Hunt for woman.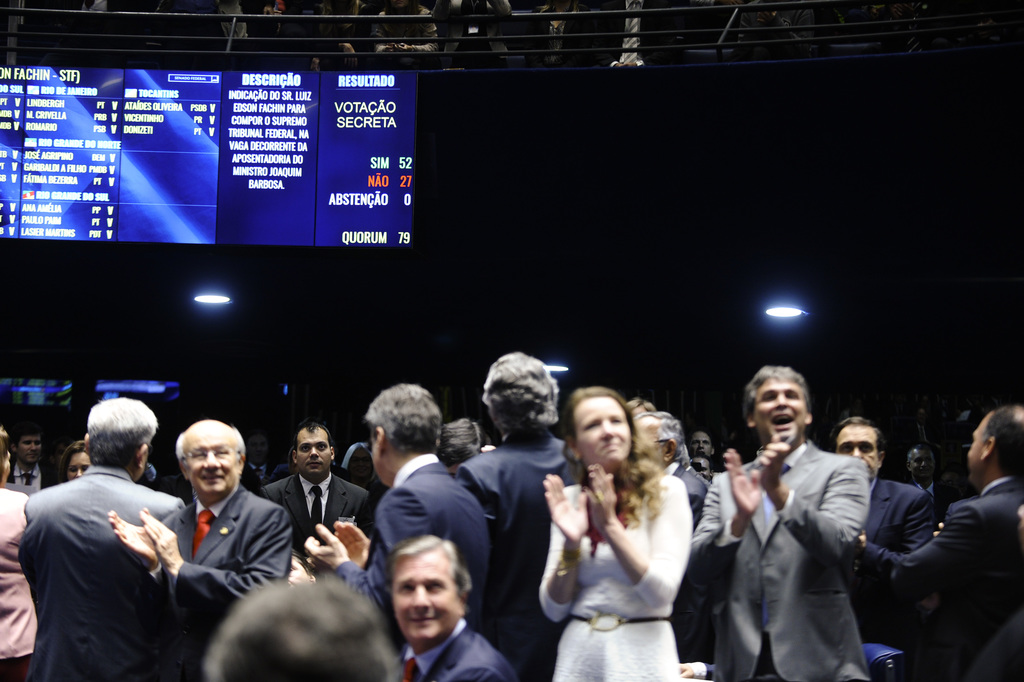
Hunted down at pyautogui.locateOnScreen(338, 441, 380, 491).
